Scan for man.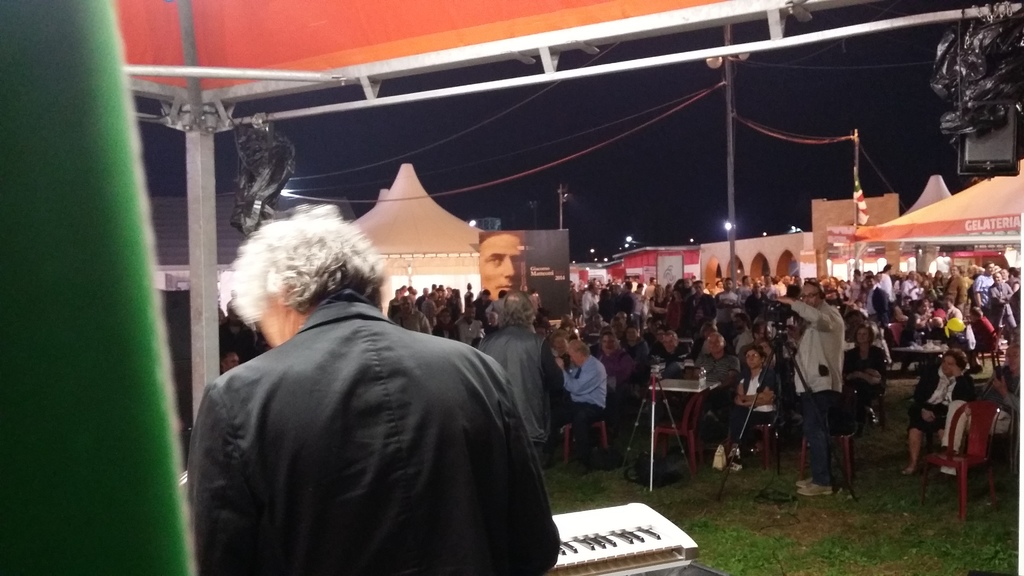
Scan result: locate(478, 290, 575, 462).
